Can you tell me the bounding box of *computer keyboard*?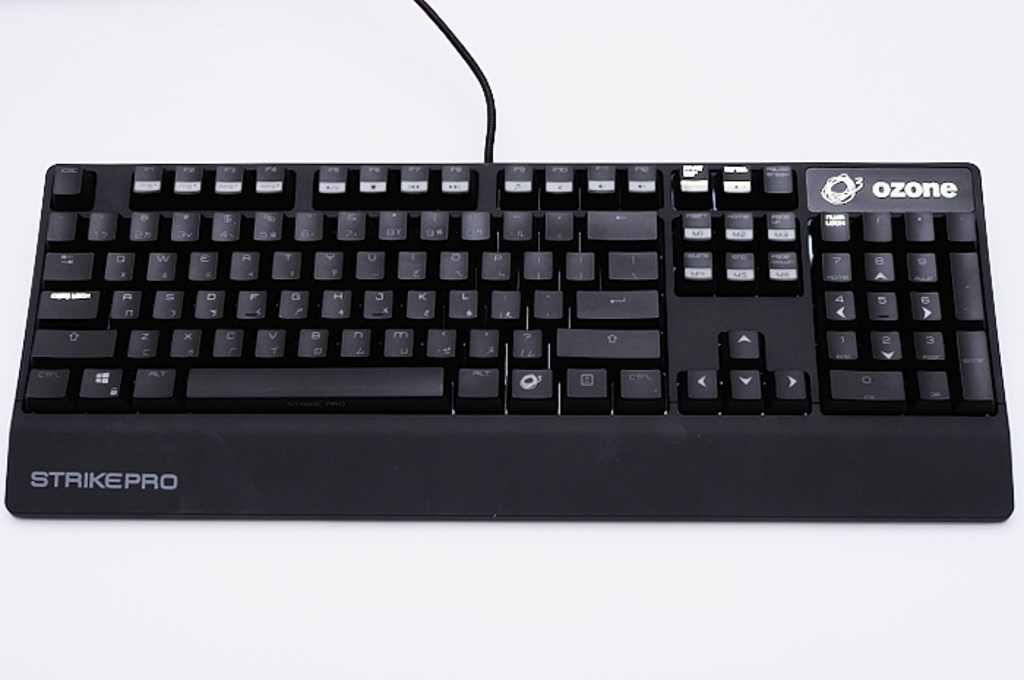
4 161 1011 521.
